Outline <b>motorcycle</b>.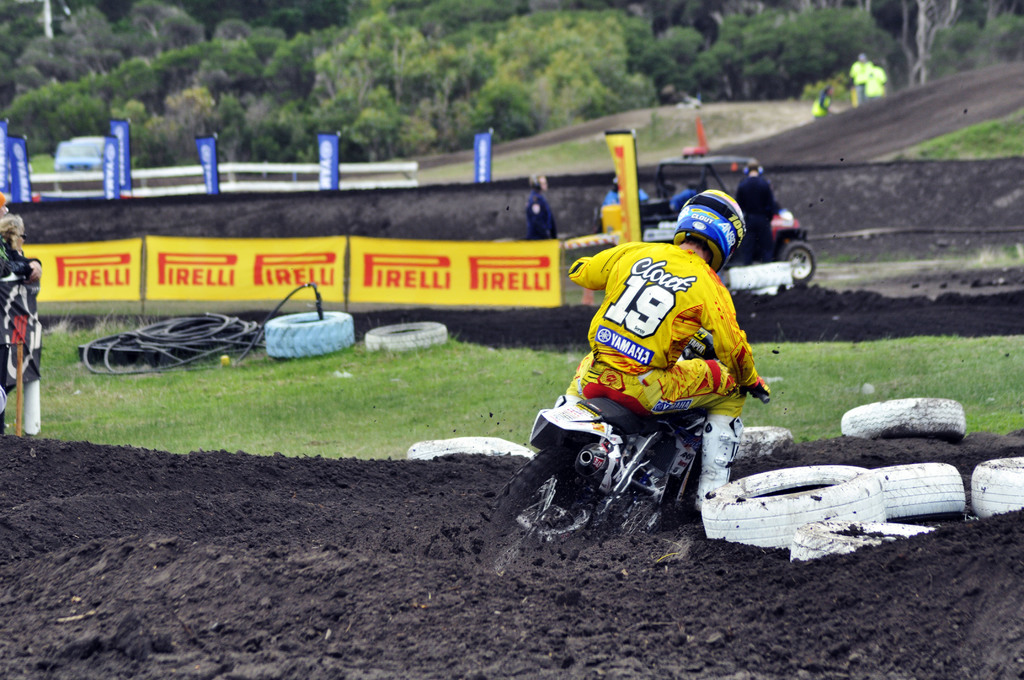
Outline: detection(771, 202, 814, 282).
